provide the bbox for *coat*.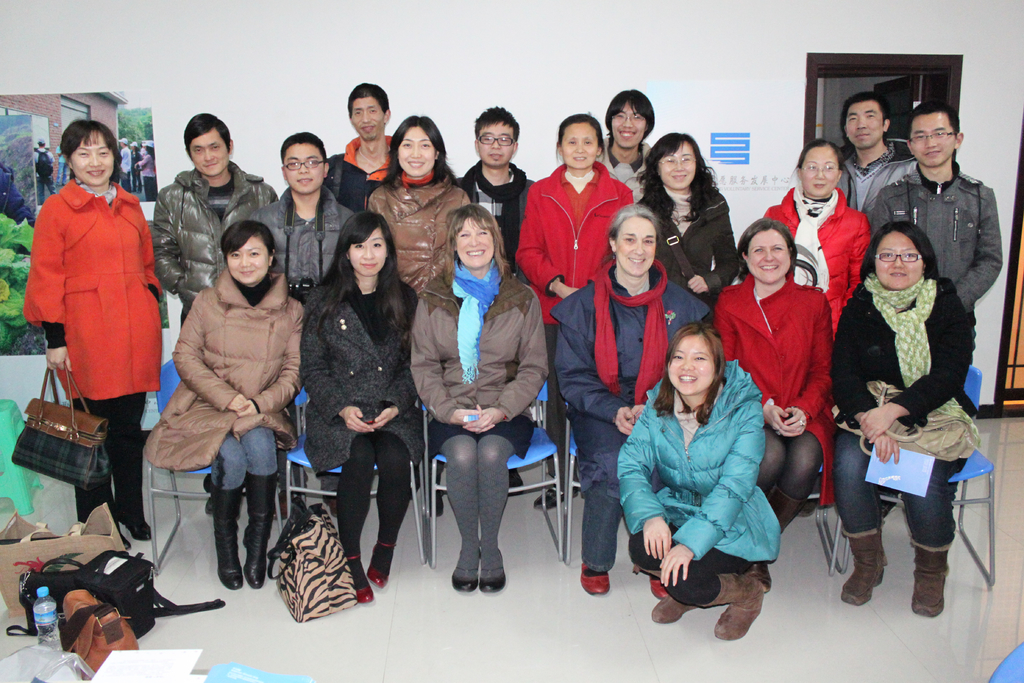
{"left": 141, "top": 262, "right": 305, "bottom": 472}.
